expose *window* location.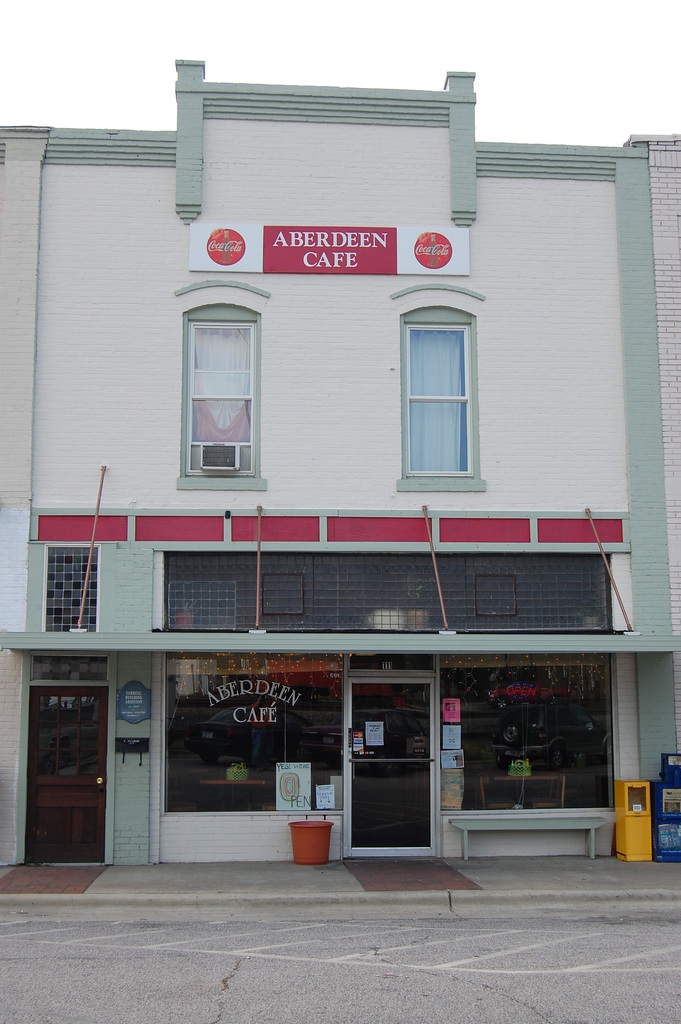
Exposed at 439/655/616/815.
